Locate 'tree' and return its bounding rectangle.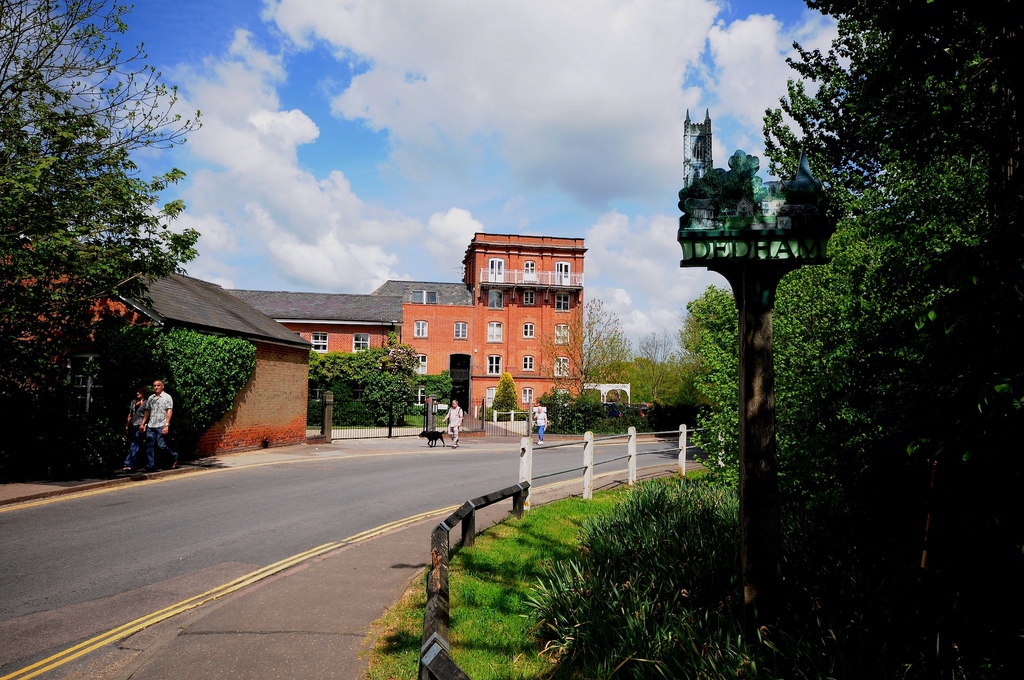
{"x1": 554, "y1": 293, "x2": 632, "y2": 389}.
